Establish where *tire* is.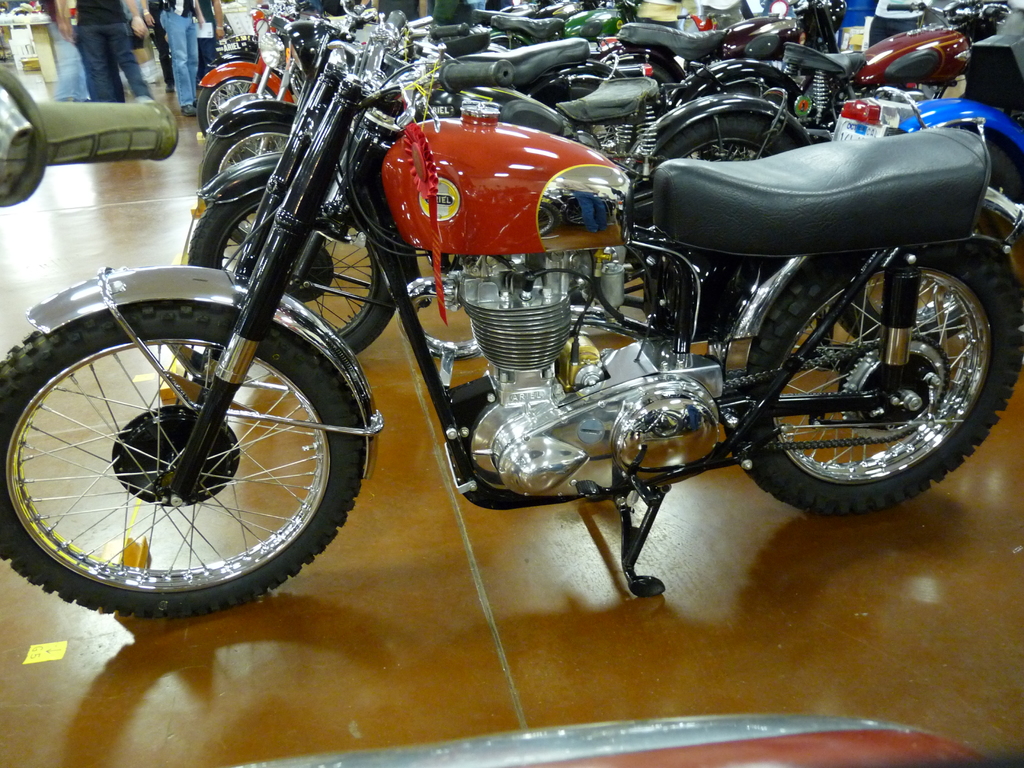
Established at 195/76/278/140.
